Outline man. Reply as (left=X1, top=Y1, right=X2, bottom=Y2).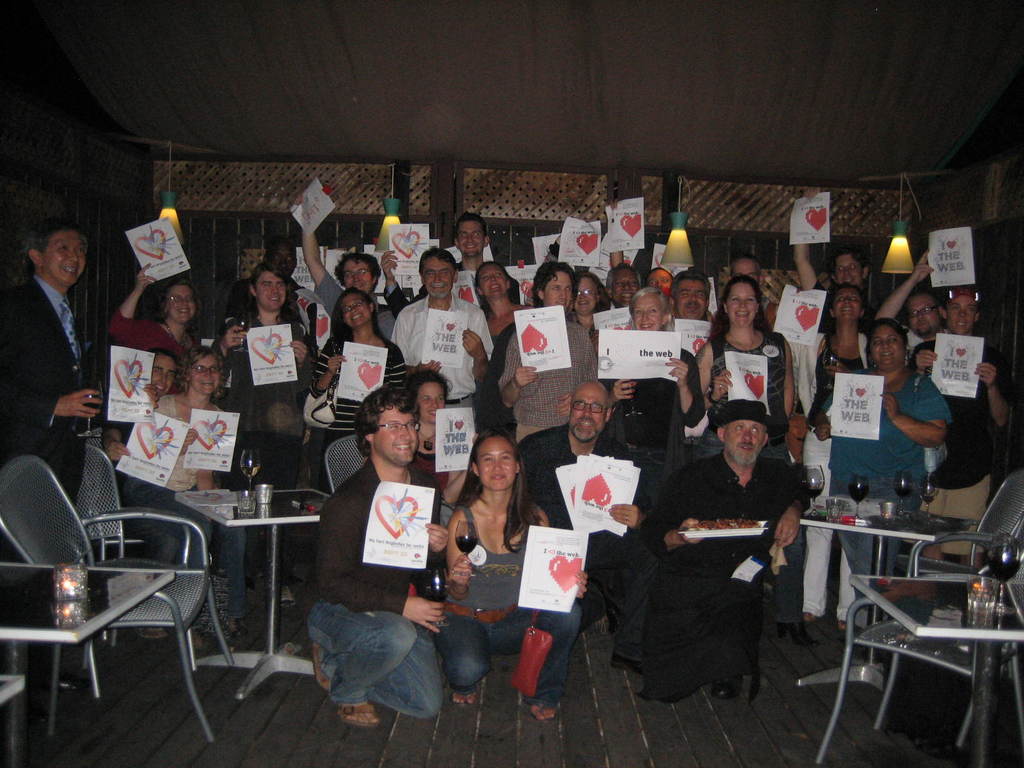
(left=218, top=233, right=317, bottom=342).
